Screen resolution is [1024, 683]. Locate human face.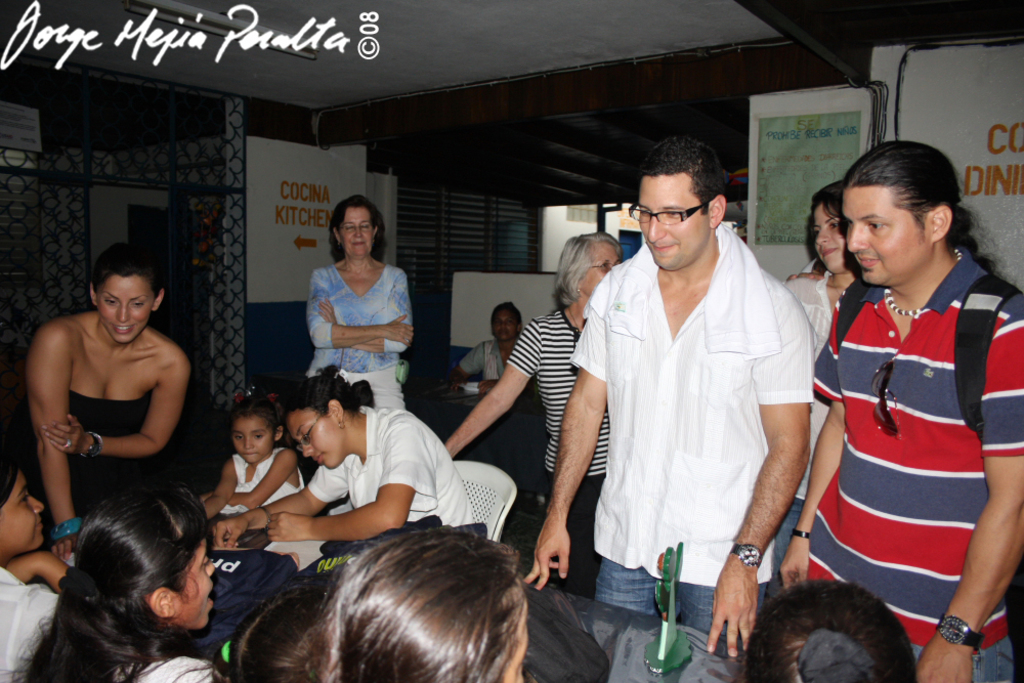
region(574, 241, 618, 299).
